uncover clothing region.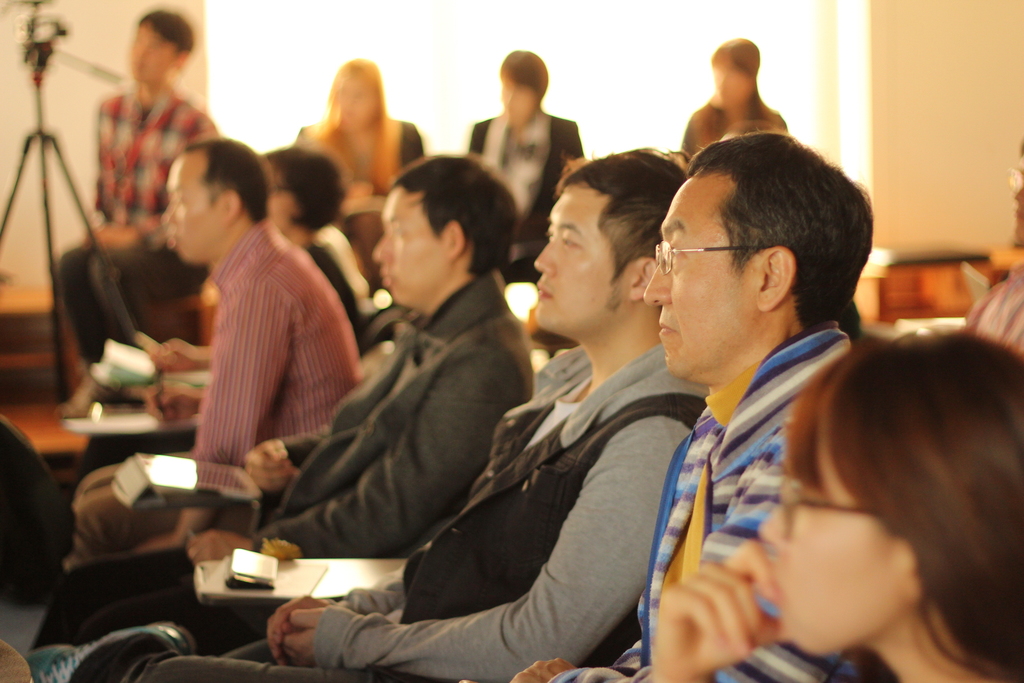
Uncovered: {"x1": 98, "y1": 79, "x2": 227, "y2": 259}.
